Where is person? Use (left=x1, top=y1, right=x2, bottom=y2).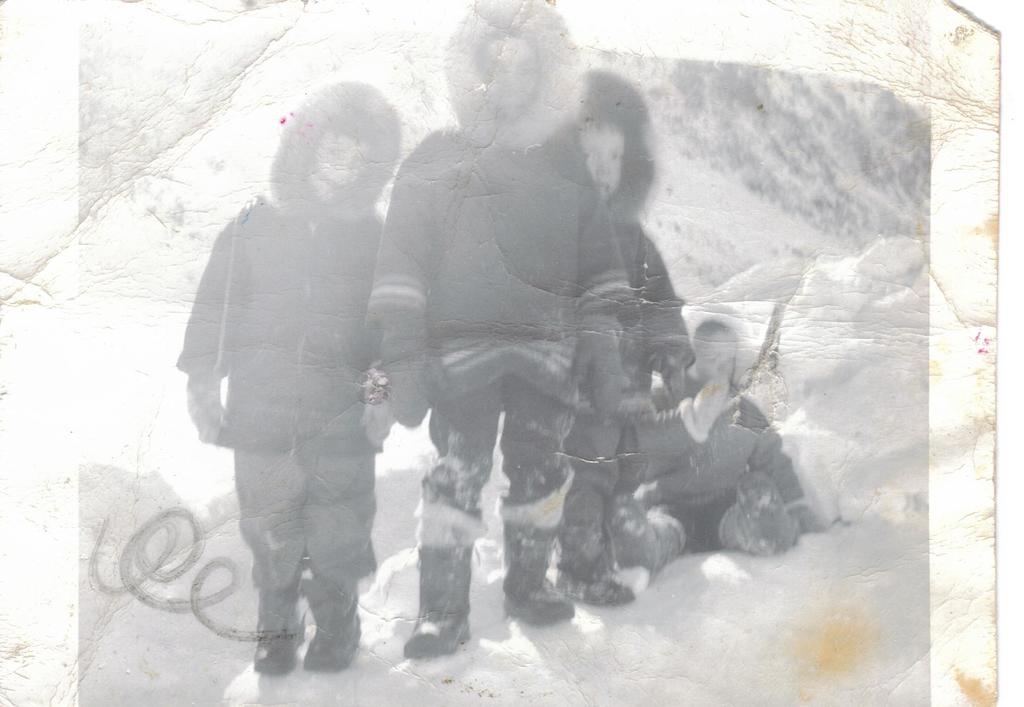
(left=568, top=65, right=698, bottom=609).
